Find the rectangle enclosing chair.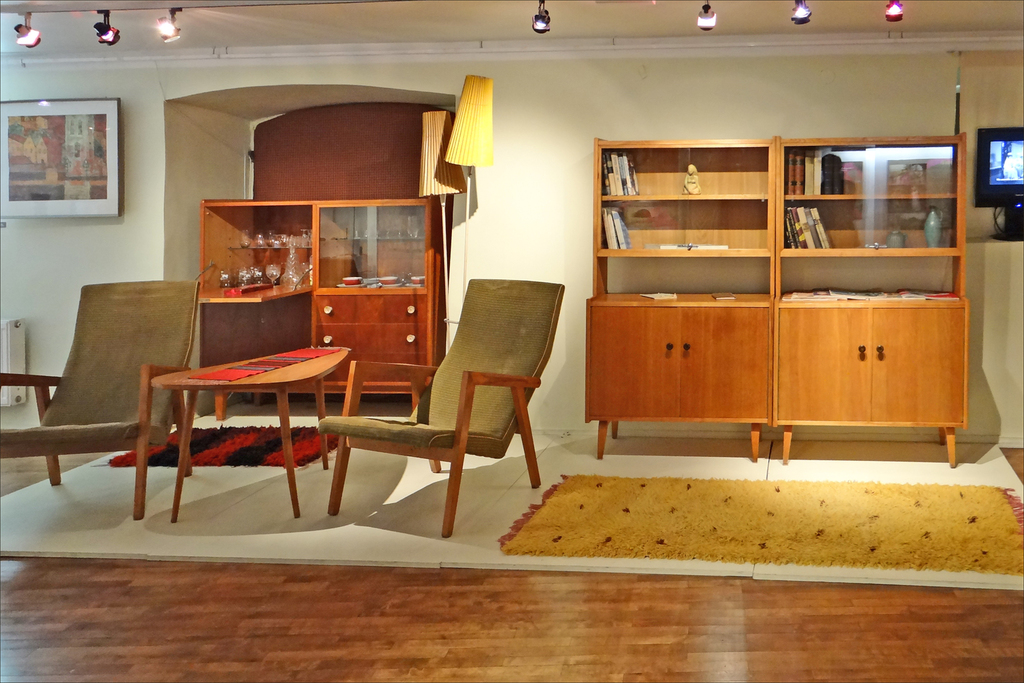
box=[0, 278, 199, 521].
